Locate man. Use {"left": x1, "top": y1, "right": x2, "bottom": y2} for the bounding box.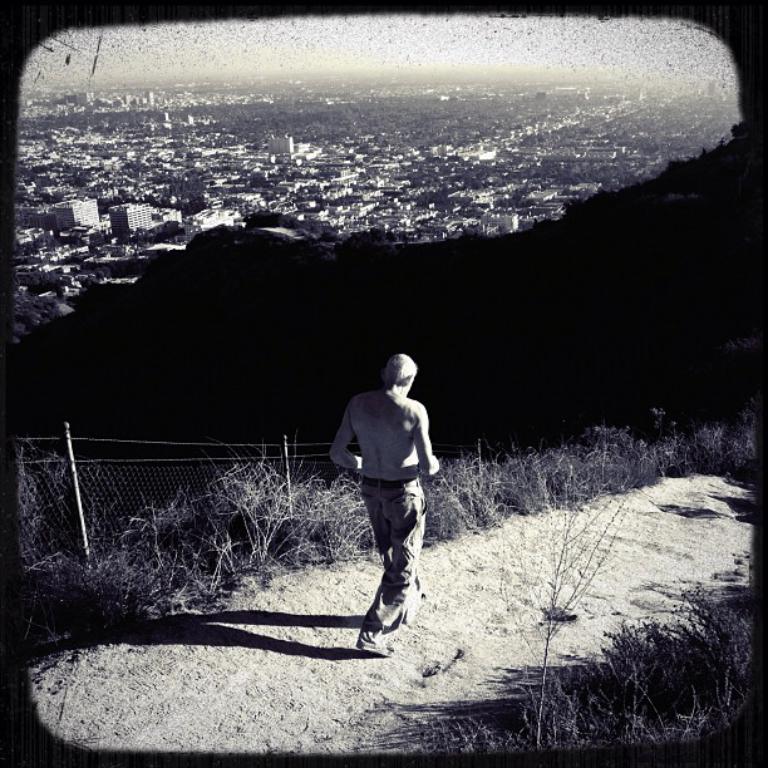
{"left": 330, "top": 355, "right": 439, "bottom": 658}.
